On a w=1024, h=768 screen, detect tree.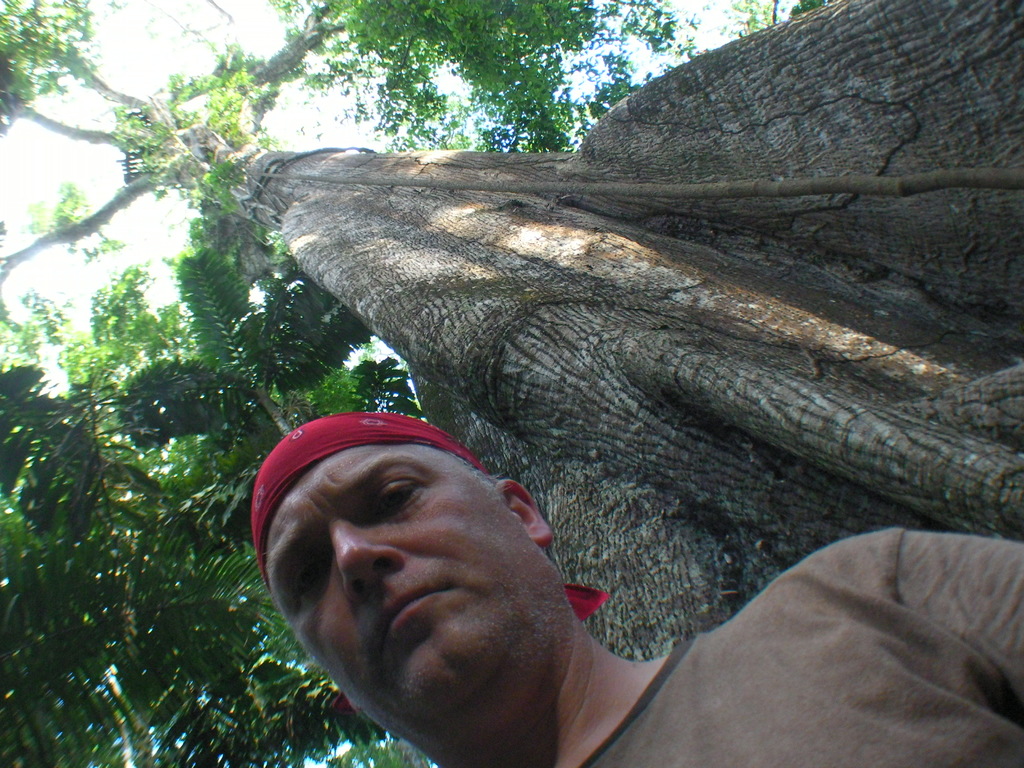
x1=0 y1=0 x2=1023 y2=767.
